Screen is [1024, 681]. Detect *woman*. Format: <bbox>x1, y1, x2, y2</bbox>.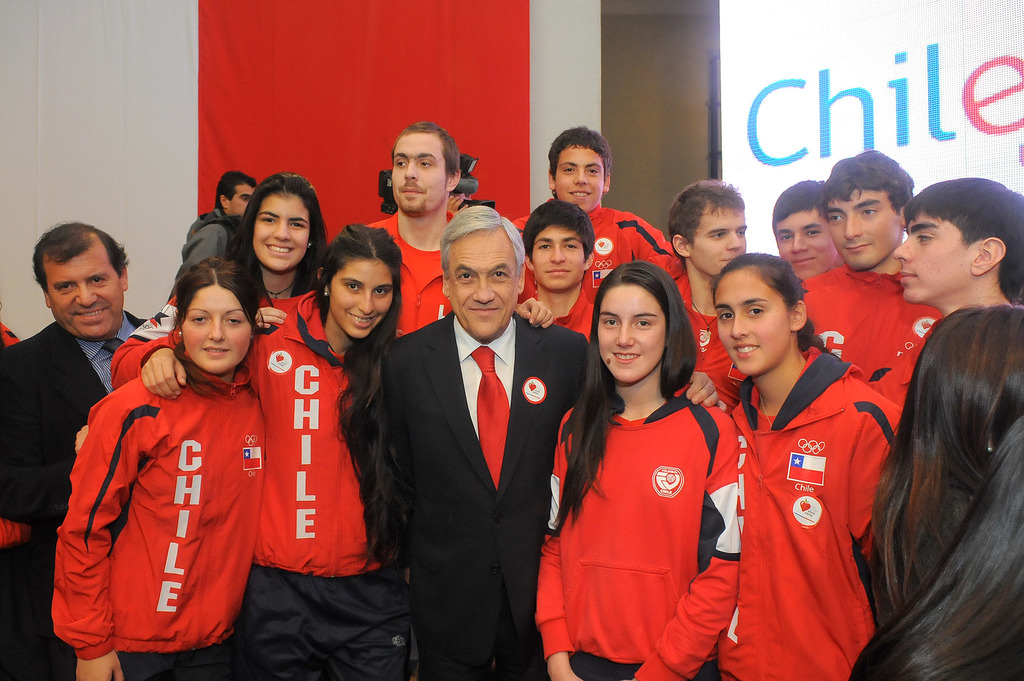
<bbox>712, 189, 886, 674</bbox>.
